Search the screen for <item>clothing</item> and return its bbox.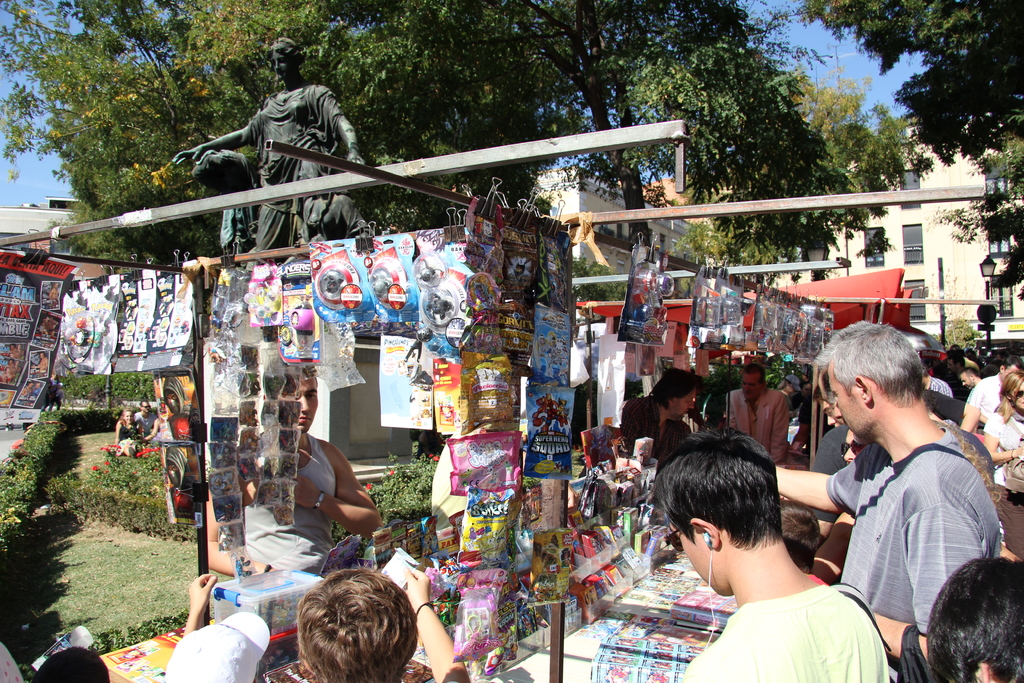
Found: bbox=[680, 582, 888, 682].
